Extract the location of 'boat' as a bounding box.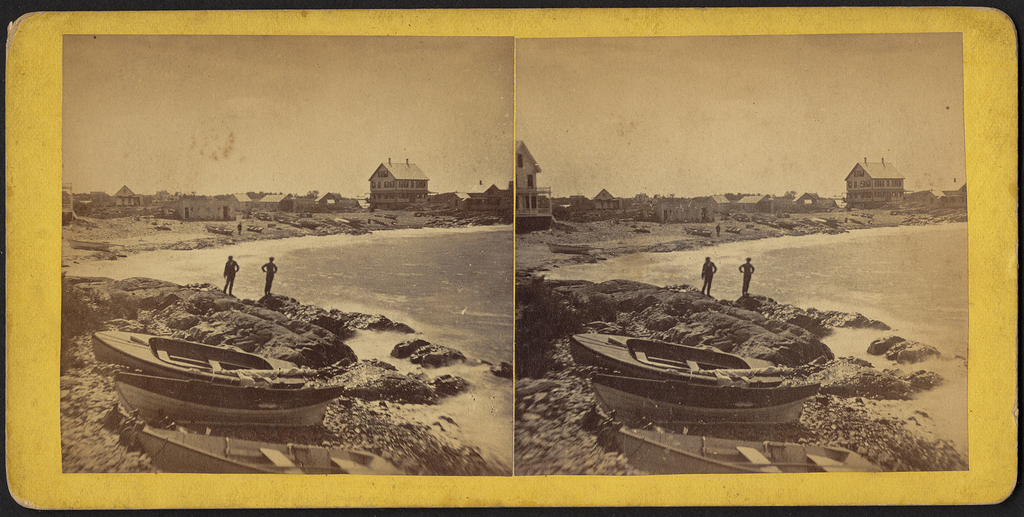
box(561, 296, 963, 440).
